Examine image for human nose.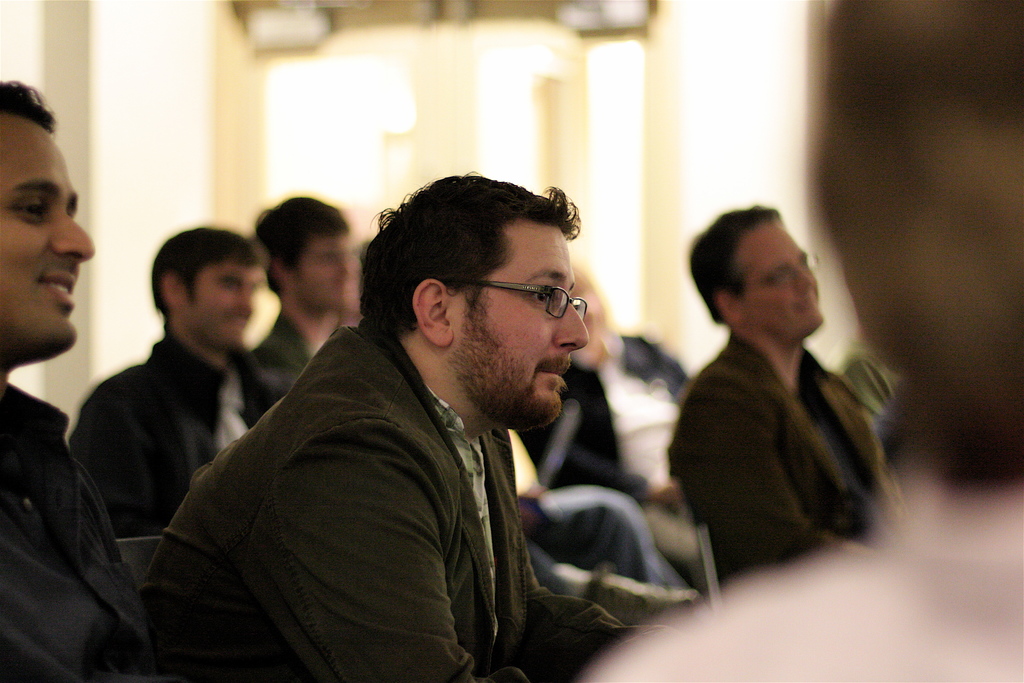
Examination result: <bbox>549, 298, 590, 352</bbox>.
